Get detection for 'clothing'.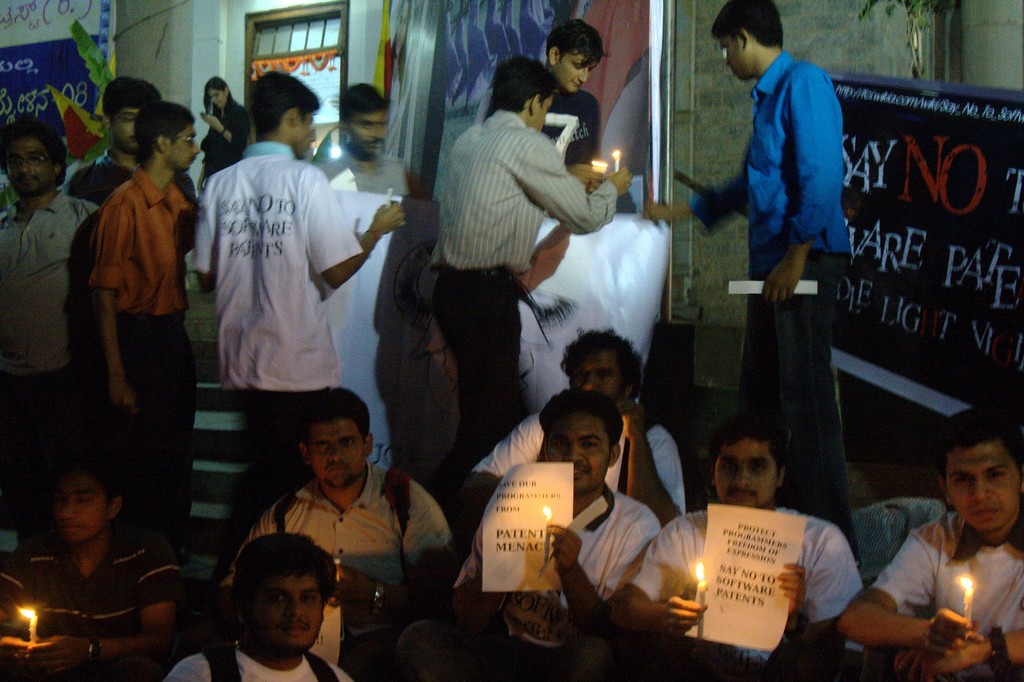
Detection: bbox=(221, 473, 462, 679).
